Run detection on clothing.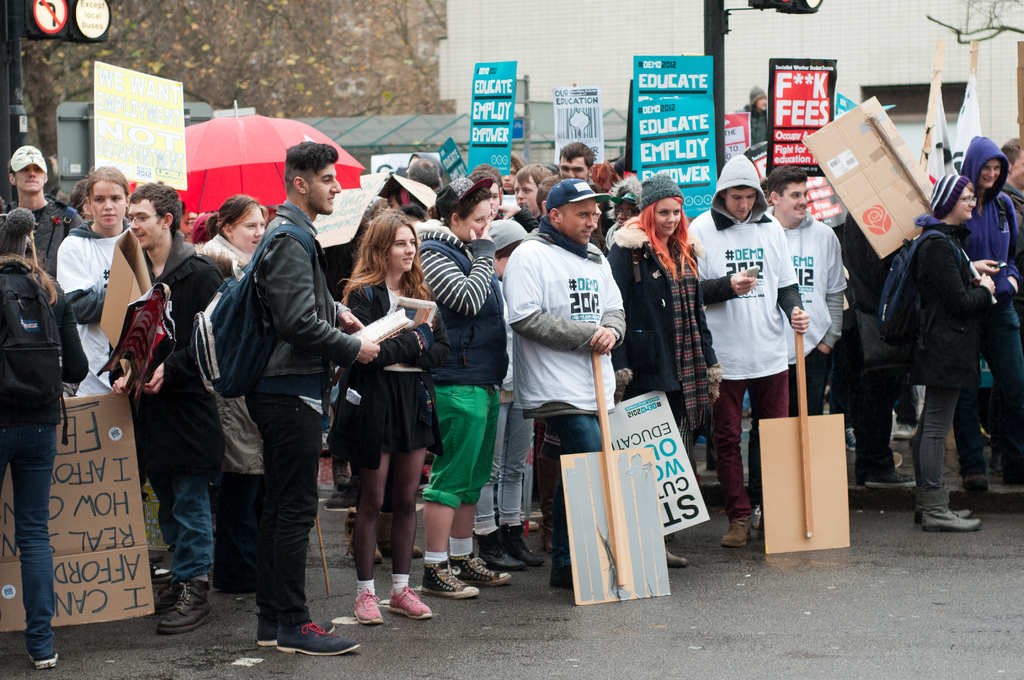
Result: (0, 196, 85, 279).
